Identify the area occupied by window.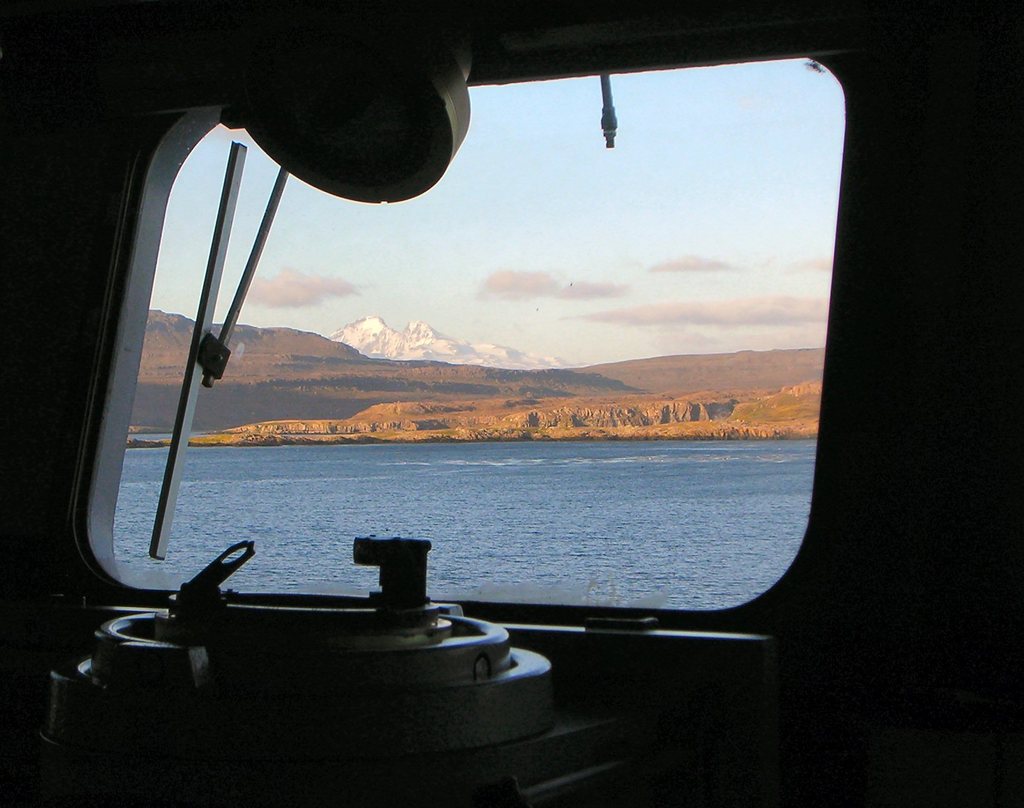
Area: <region>65, 44, 918, 726</region>.
